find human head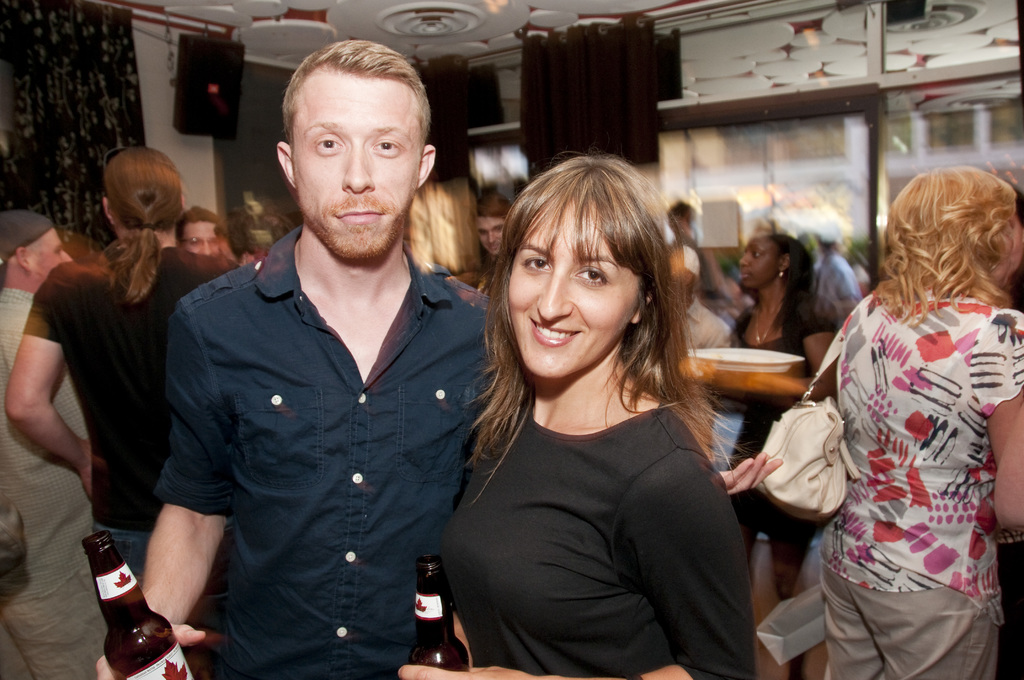
rect(102, 150, 189, 231)
